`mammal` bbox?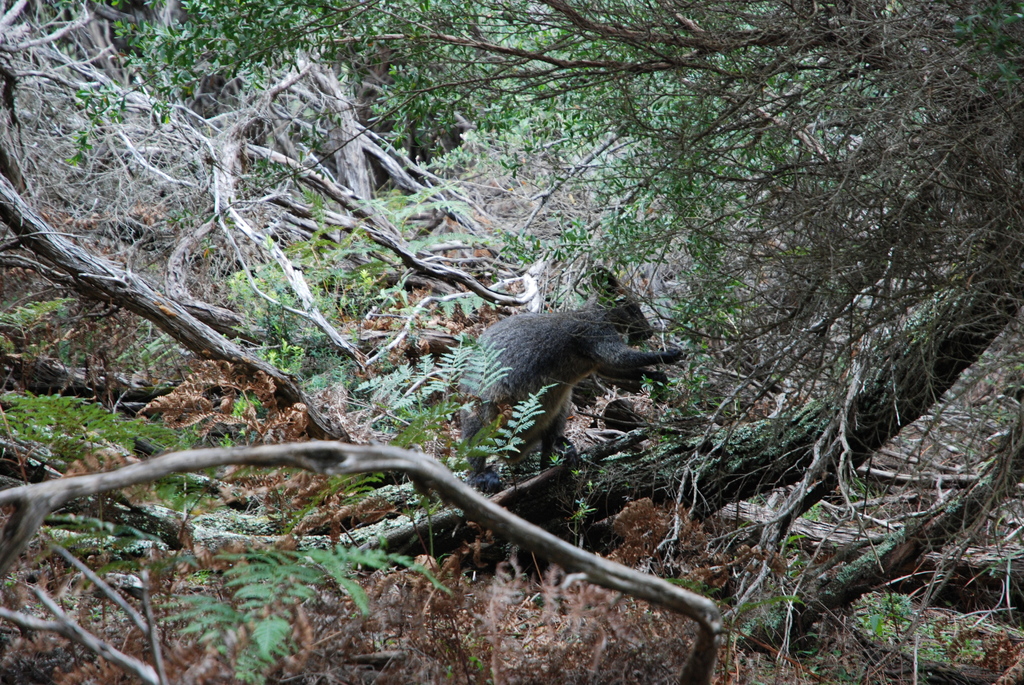
463/312/675/480
